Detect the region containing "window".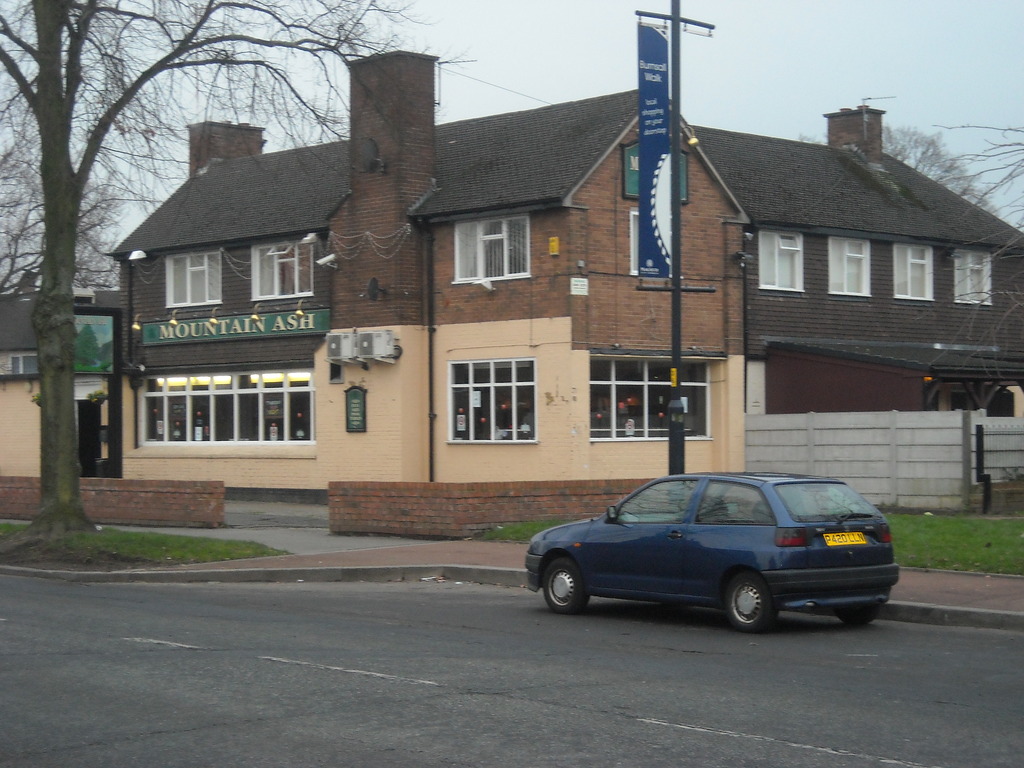
165, 250, 227, 308.
